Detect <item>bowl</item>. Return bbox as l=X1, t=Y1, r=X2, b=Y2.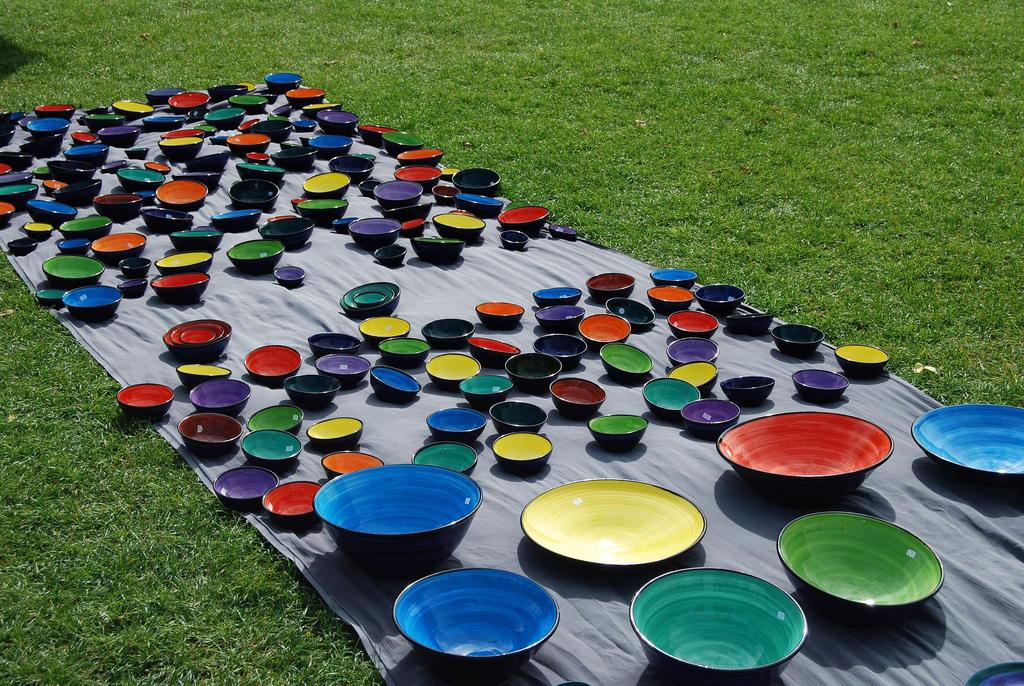
l=780, t=509, r=943, b=618.
